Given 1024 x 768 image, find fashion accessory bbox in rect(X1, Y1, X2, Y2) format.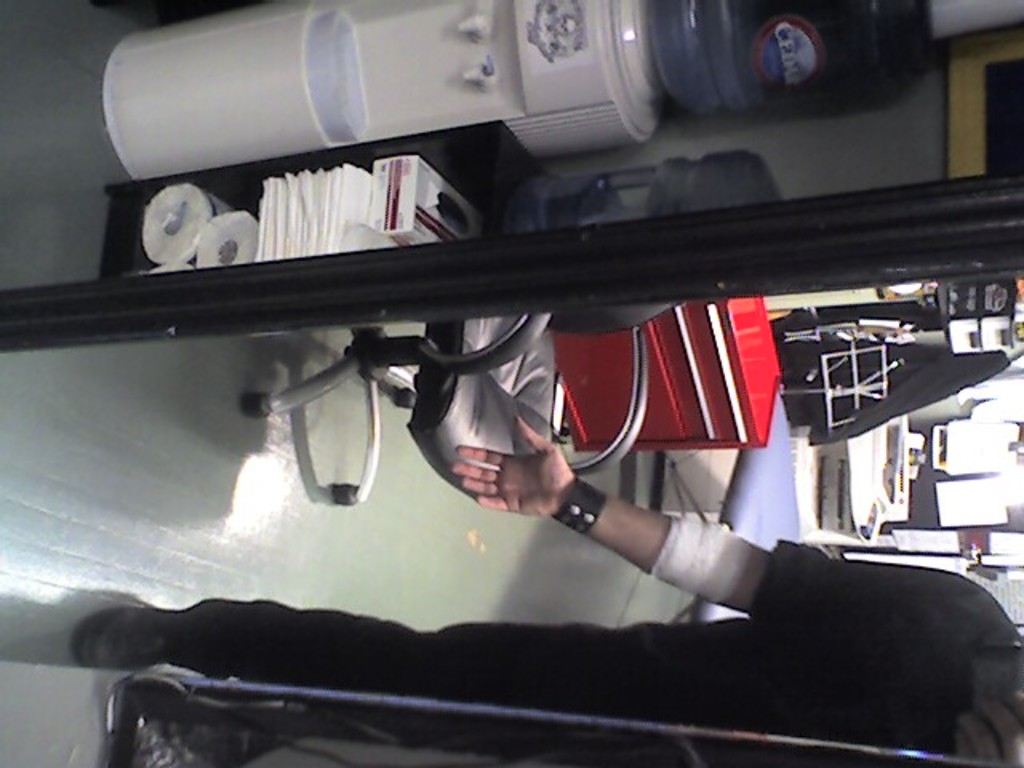
rect(74, 605, 173, 672).
